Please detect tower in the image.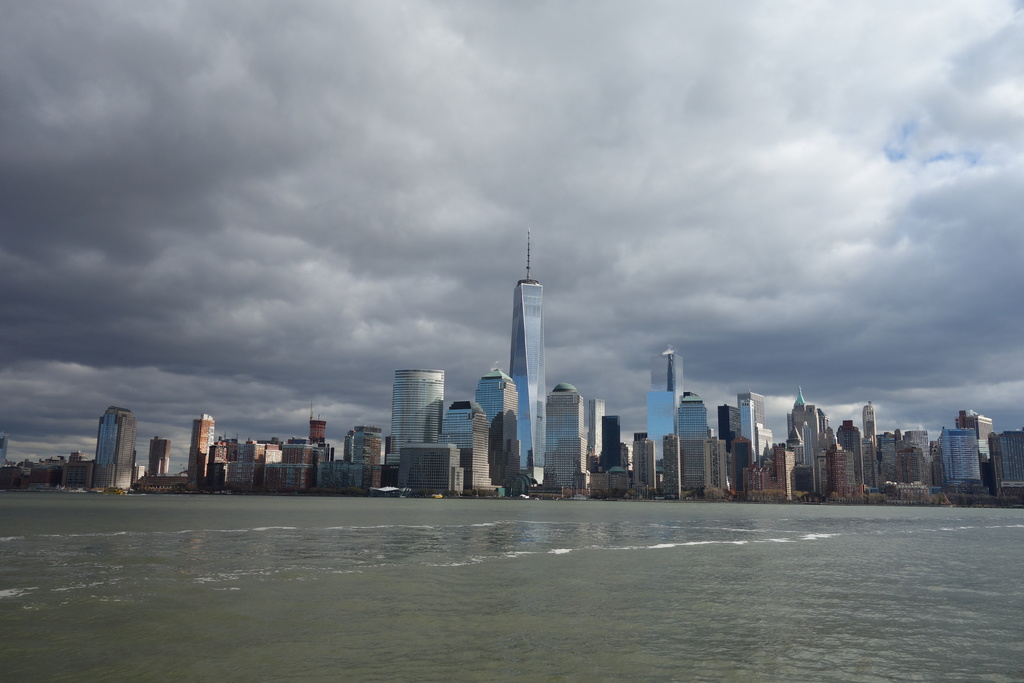
(738, 390, 767, 425).
